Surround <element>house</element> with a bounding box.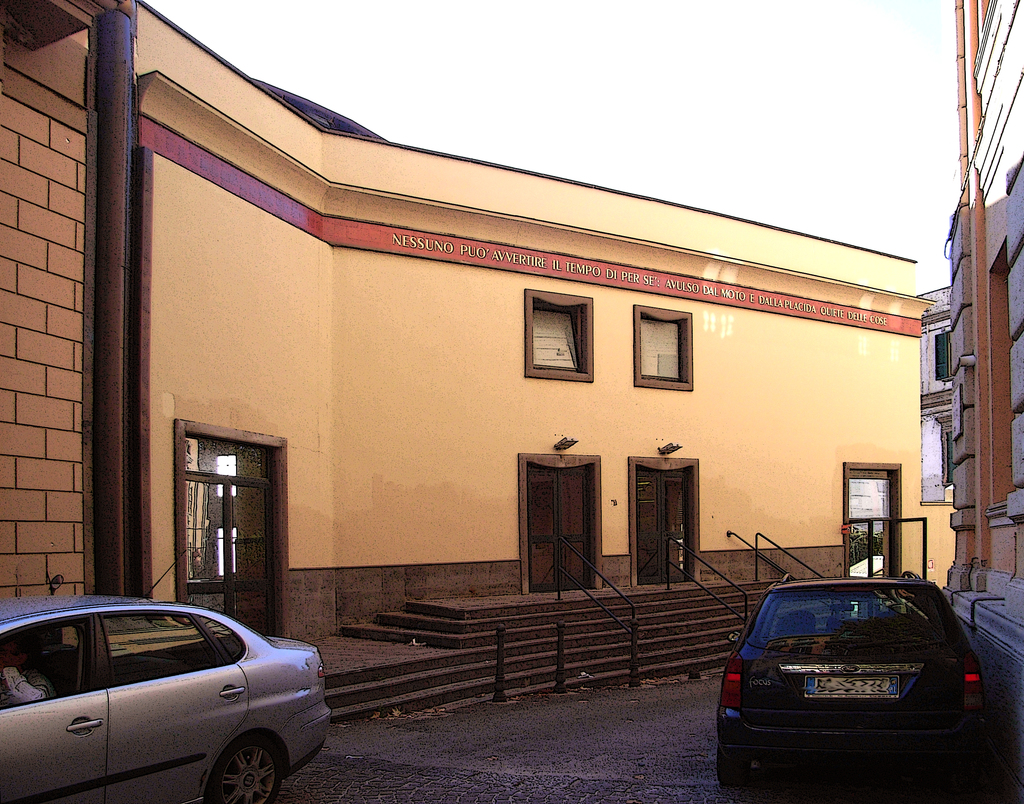
941 0 1023 720.
